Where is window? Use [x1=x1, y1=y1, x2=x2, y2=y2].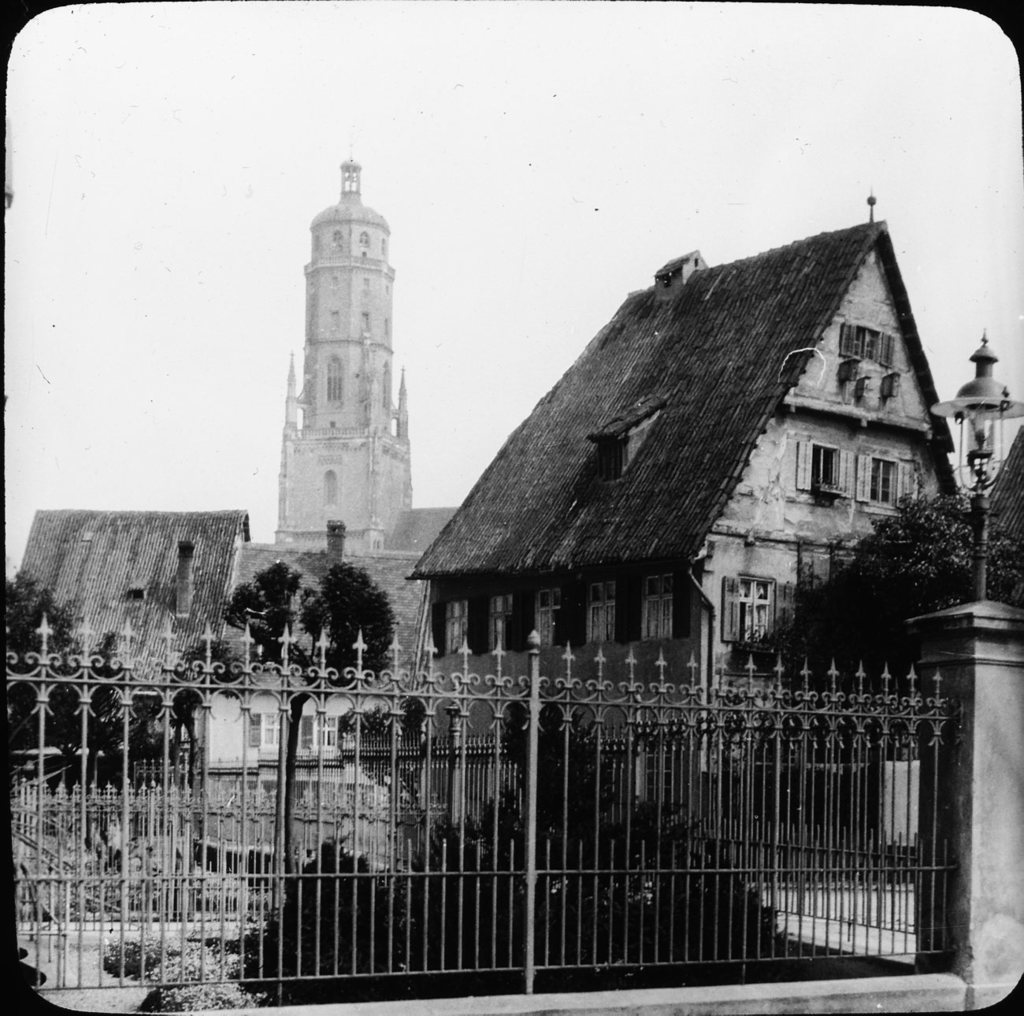
[x1=327, y1=718, x2=353, y2=745].
